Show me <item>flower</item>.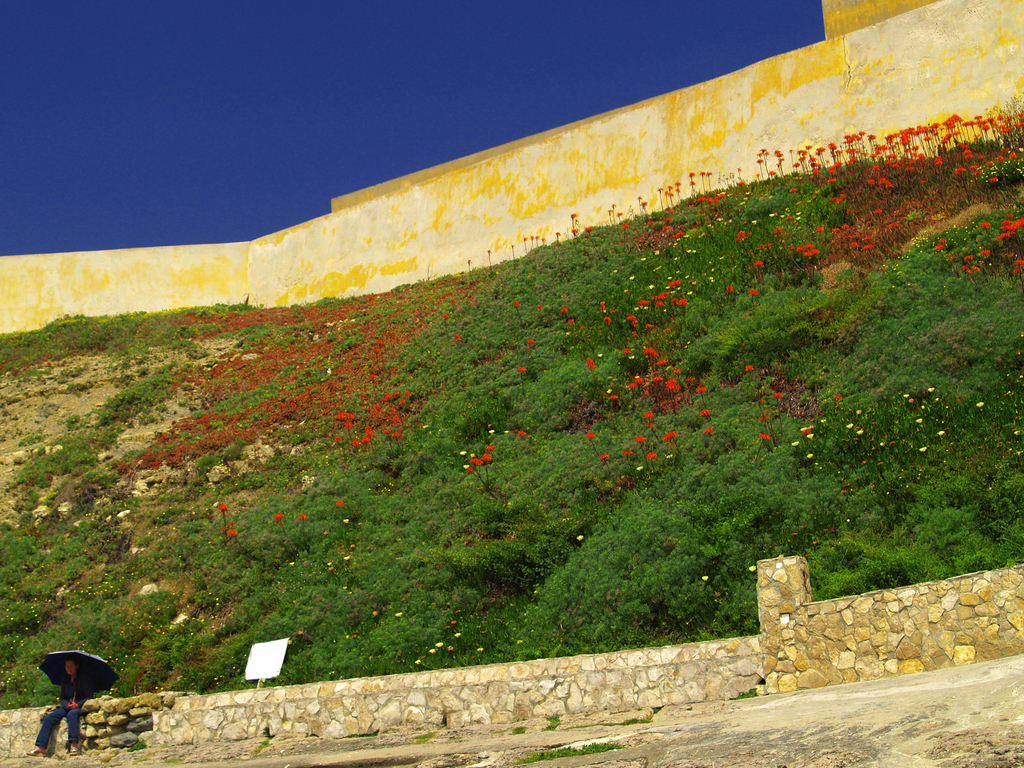
<item>flower</item> is here: <bbox>298, 633, 305, 635</bbox>.
